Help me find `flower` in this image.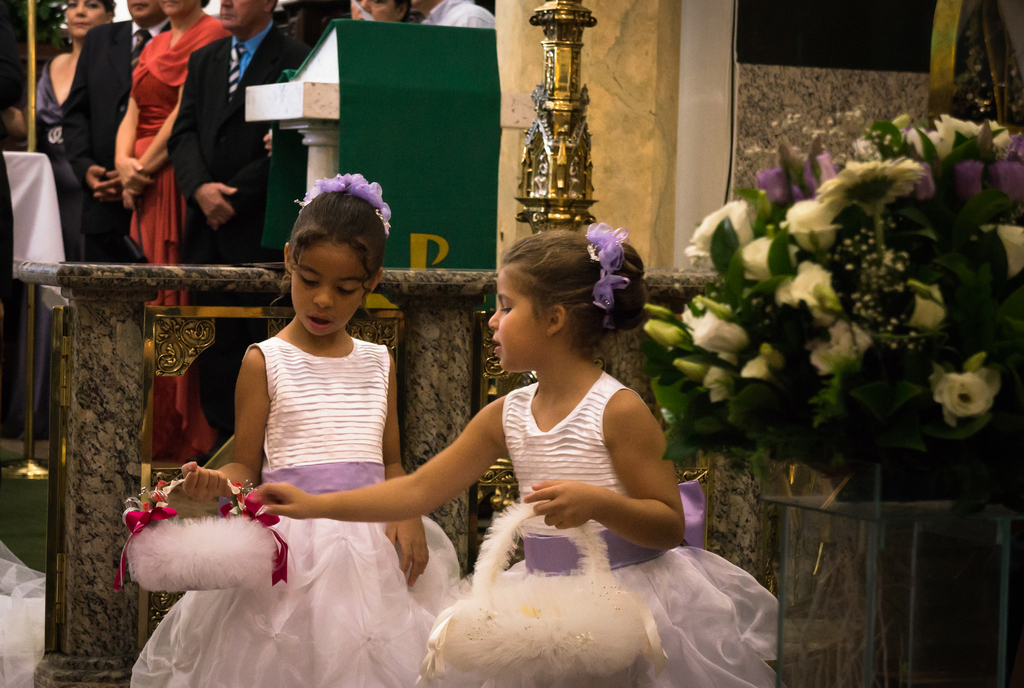
Found it: l=967, t=112, r=1003, b=152.
